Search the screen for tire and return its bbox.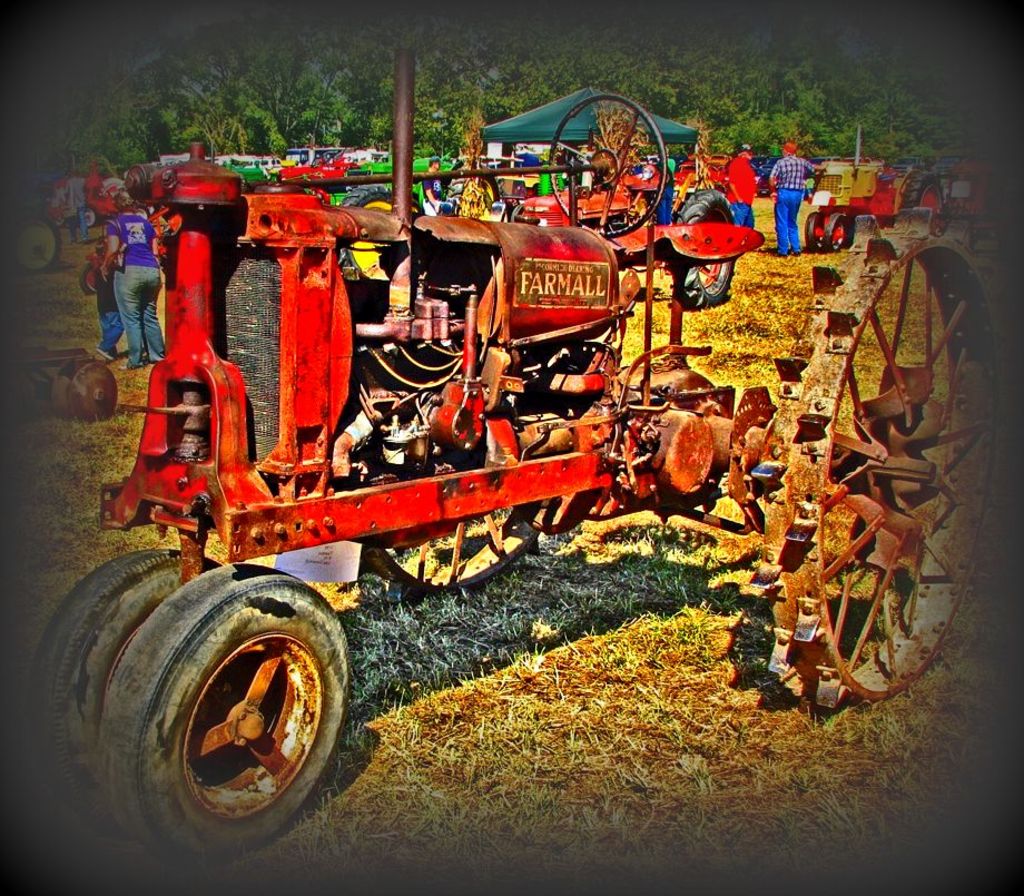
Found: 80:265:98:296.
